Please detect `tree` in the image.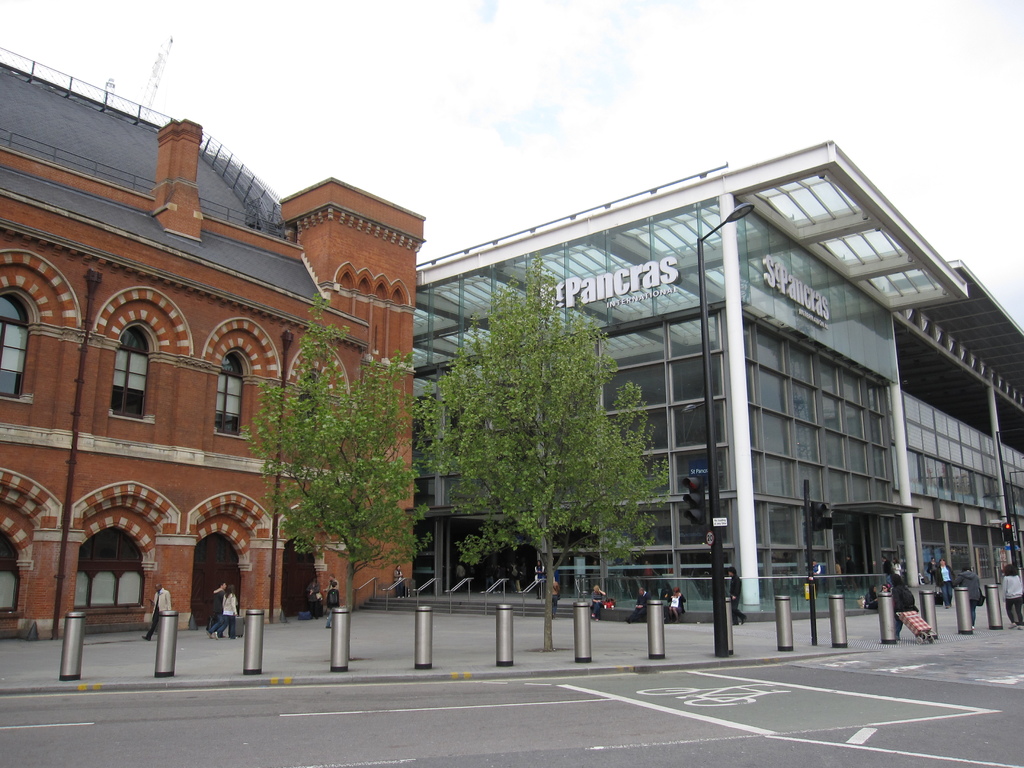
Rect(414, 255, 669, 600).
